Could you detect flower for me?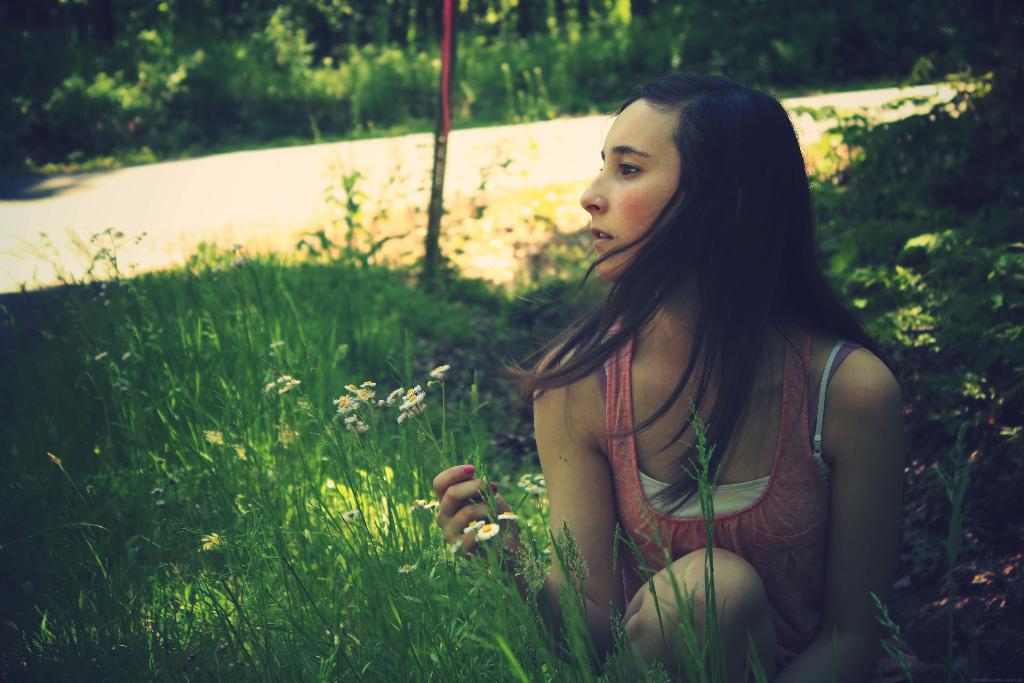
Detection result: bbox=(521, 473, 544, 493).
